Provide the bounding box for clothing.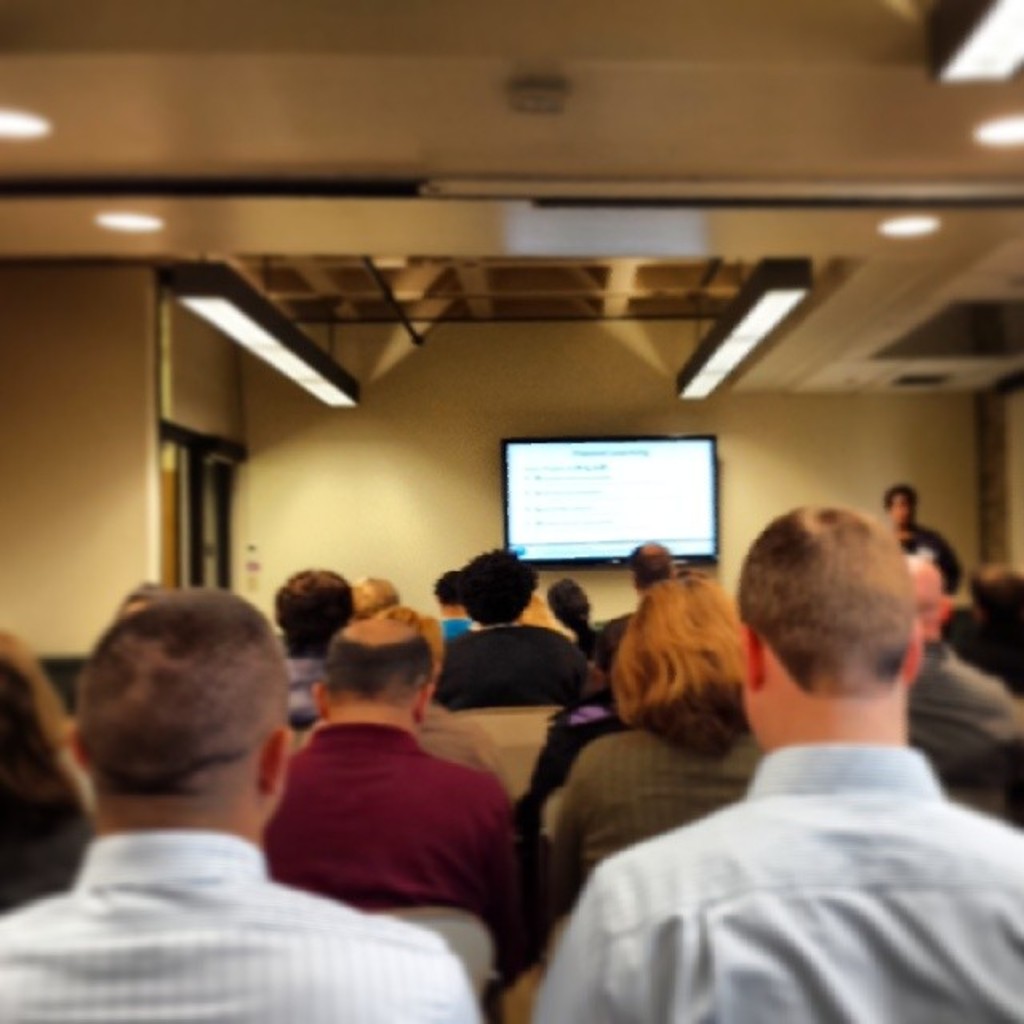
Rect(904, 637, 1022, 790).
